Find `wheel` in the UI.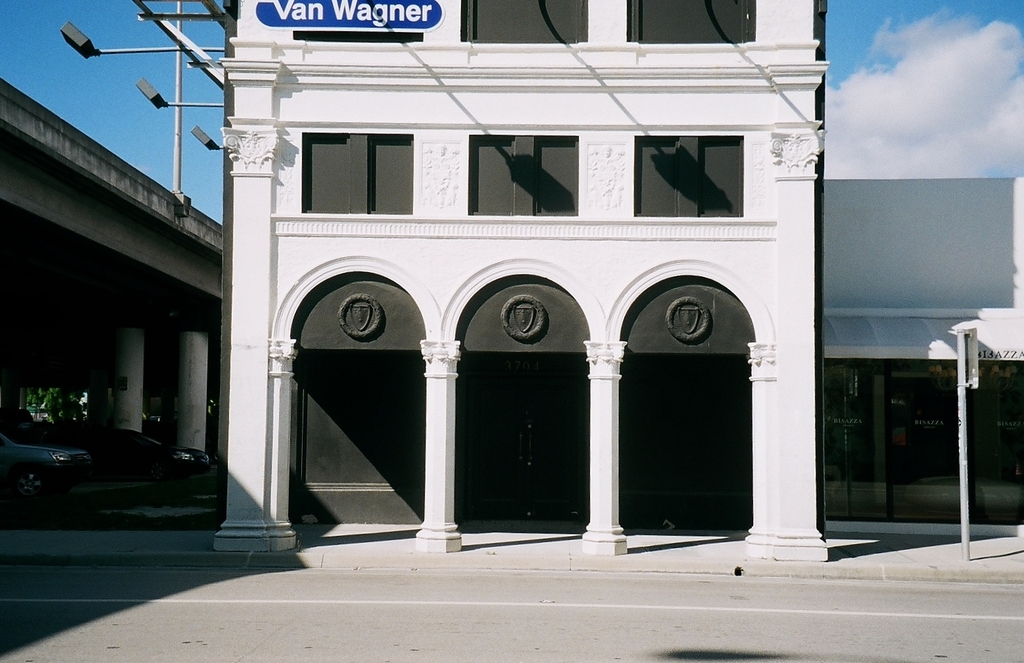
UI element at 146/461/166/483.
